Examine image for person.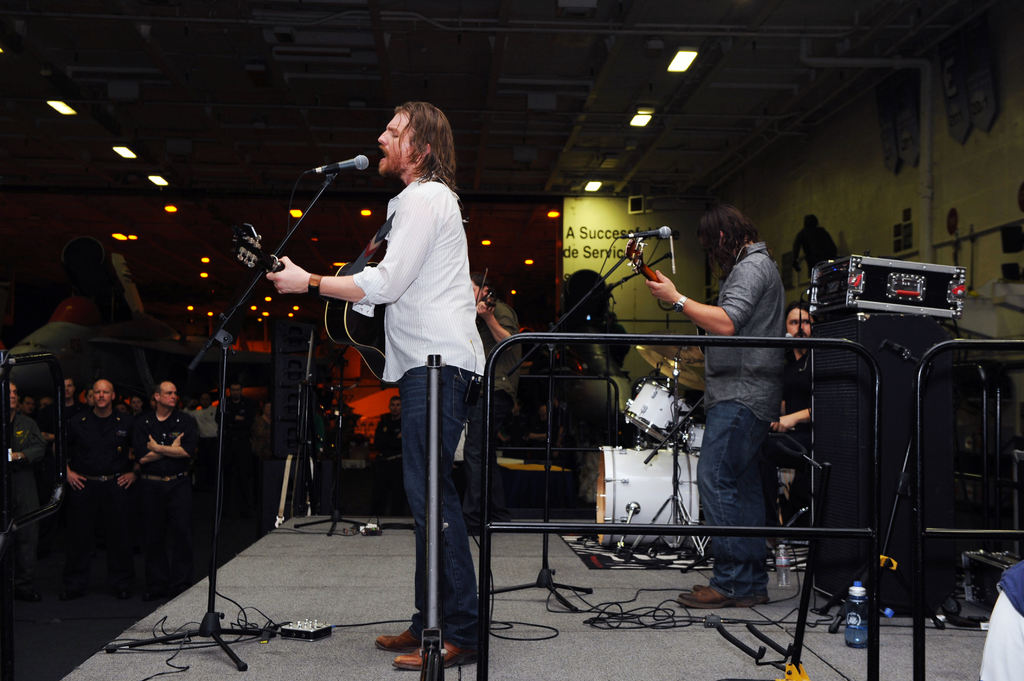
Examination result: left=64, top=381, right=76, bottom=403.
